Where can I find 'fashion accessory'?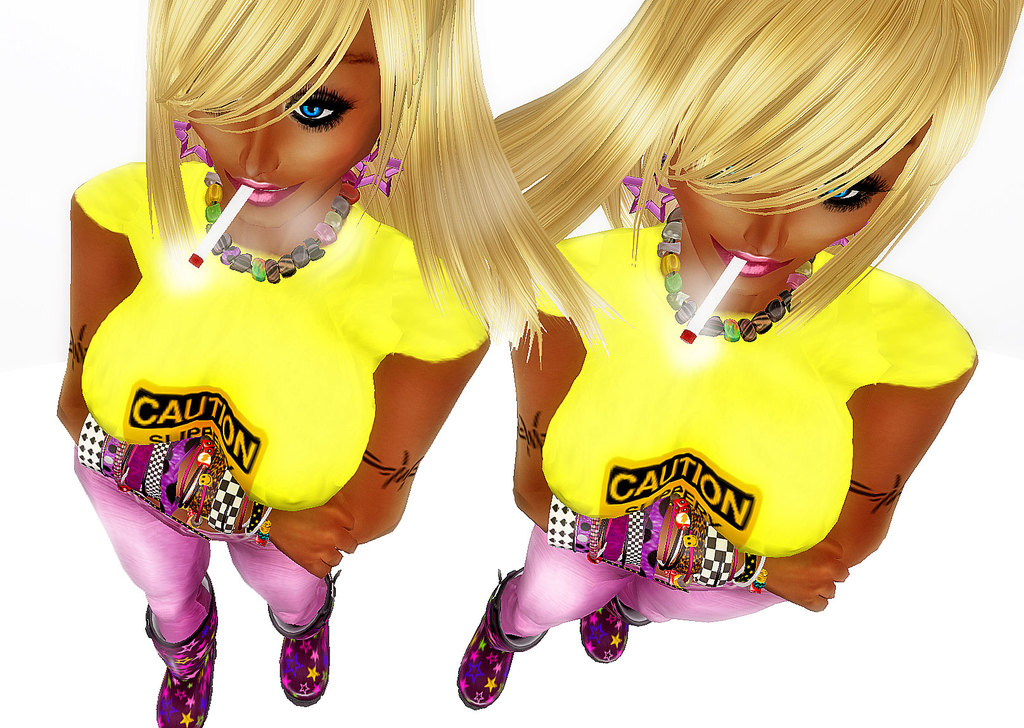
You can find it at (left=143, top=570, right=220, bottom=727).
